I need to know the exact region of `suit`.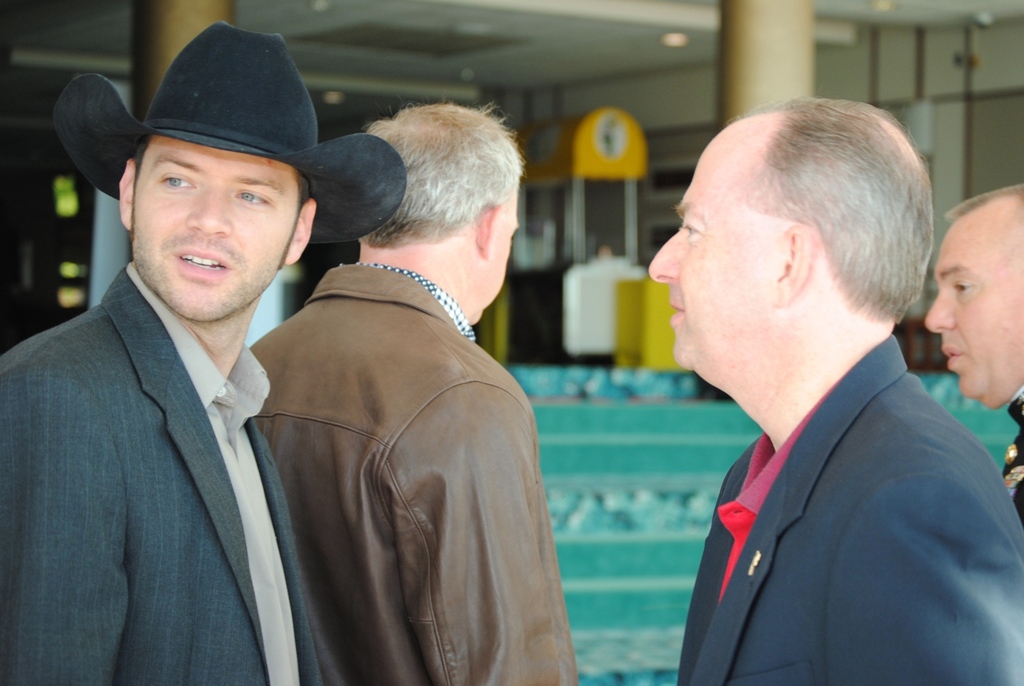
Region: [22, 161, 334, 681].
